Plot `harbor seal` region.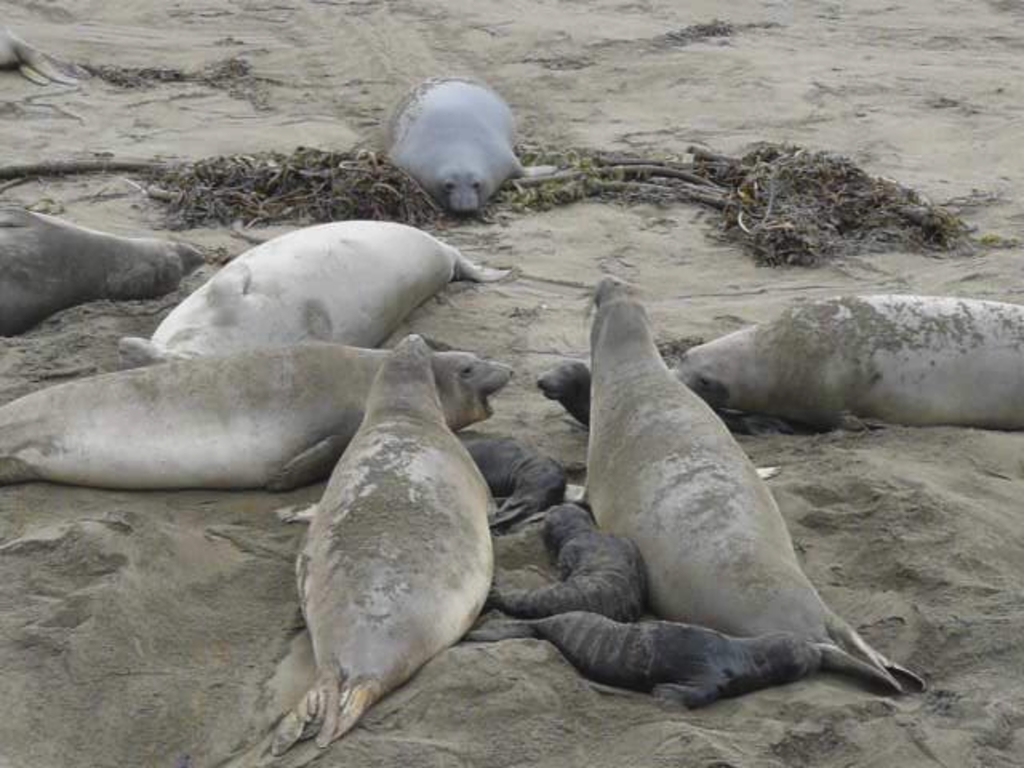
Plotted at left=376, top=74, right=558, bottom=218.
